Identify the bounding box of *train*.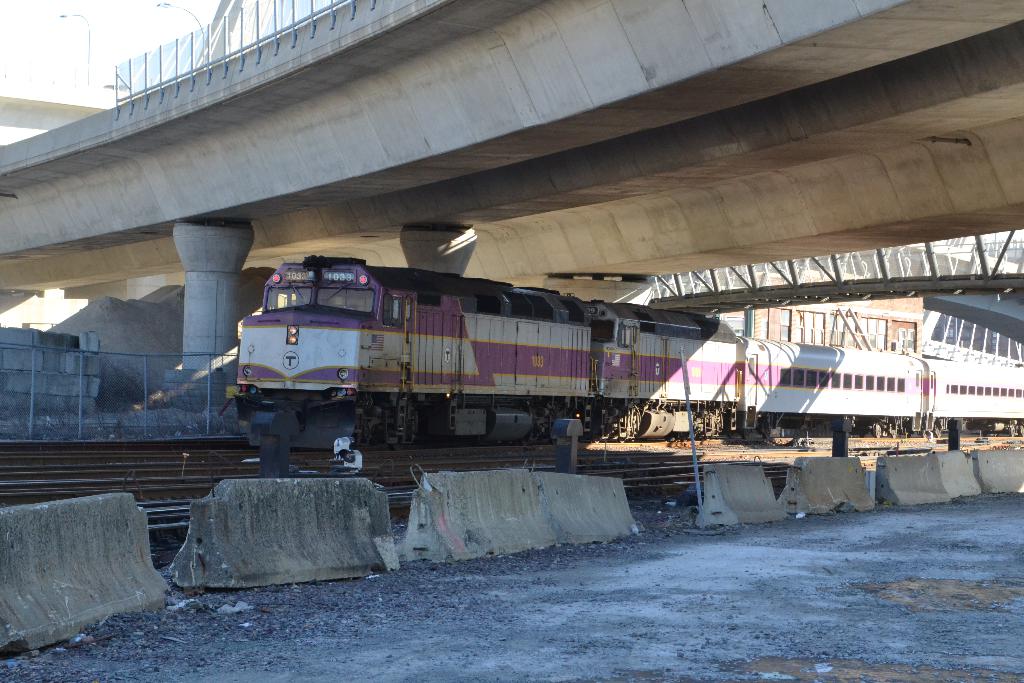
bbox(229, 257, 1023, 451).
